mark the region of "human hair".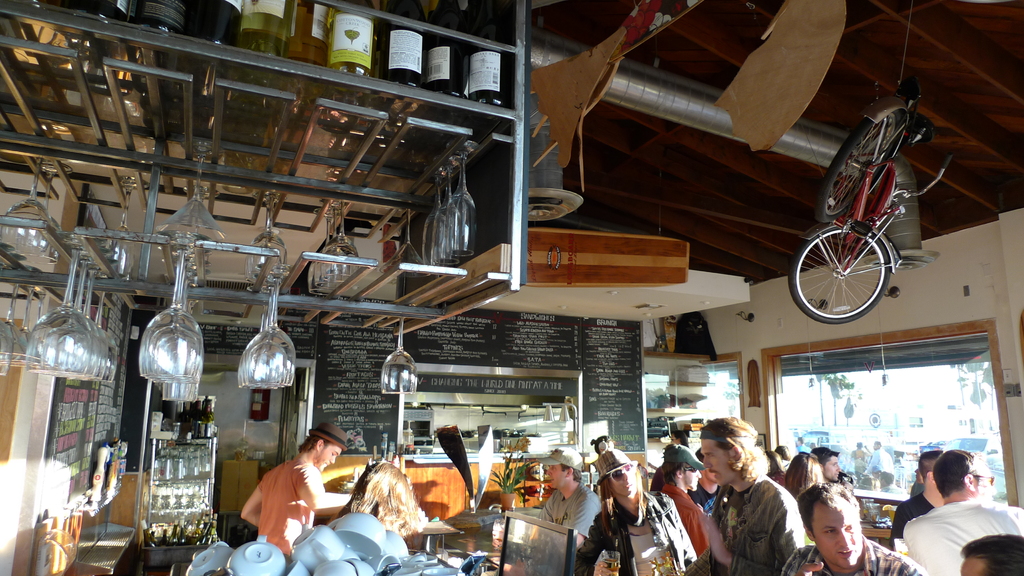
Region: [694,447,703,461].
